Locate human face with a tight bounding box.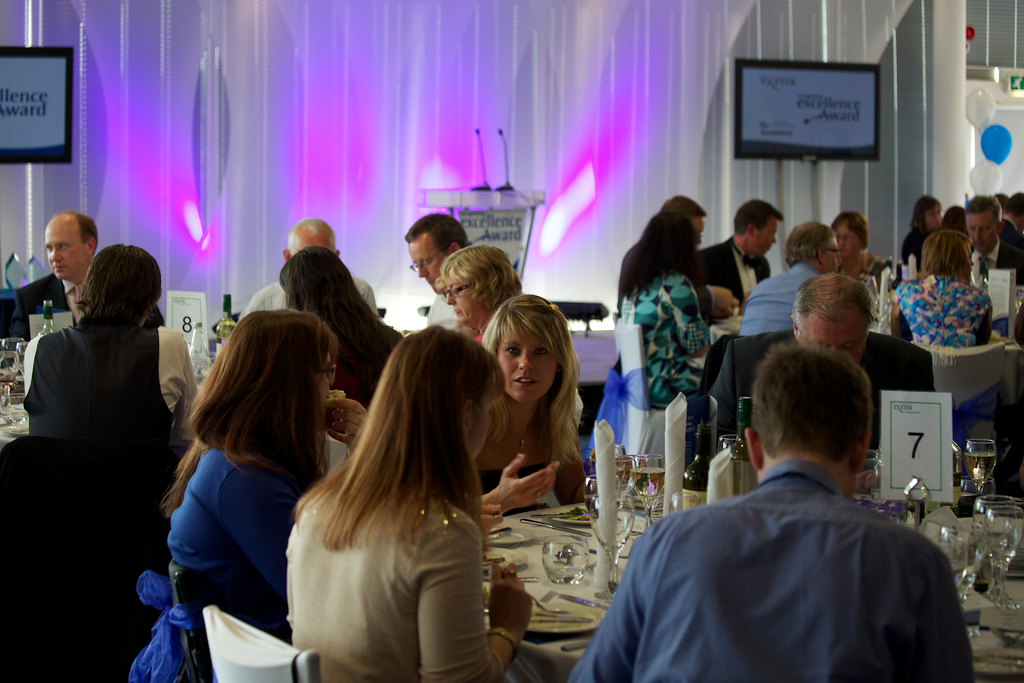
rect(444, 274, 481, 329).
